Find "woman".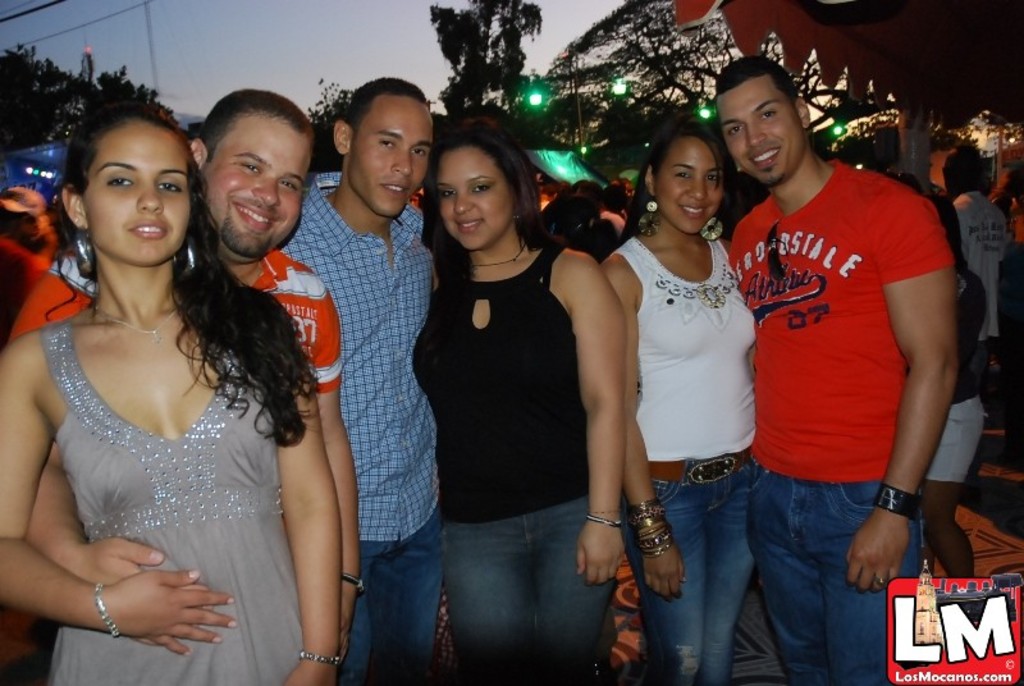
Rect(600, 118, 759, 685).
